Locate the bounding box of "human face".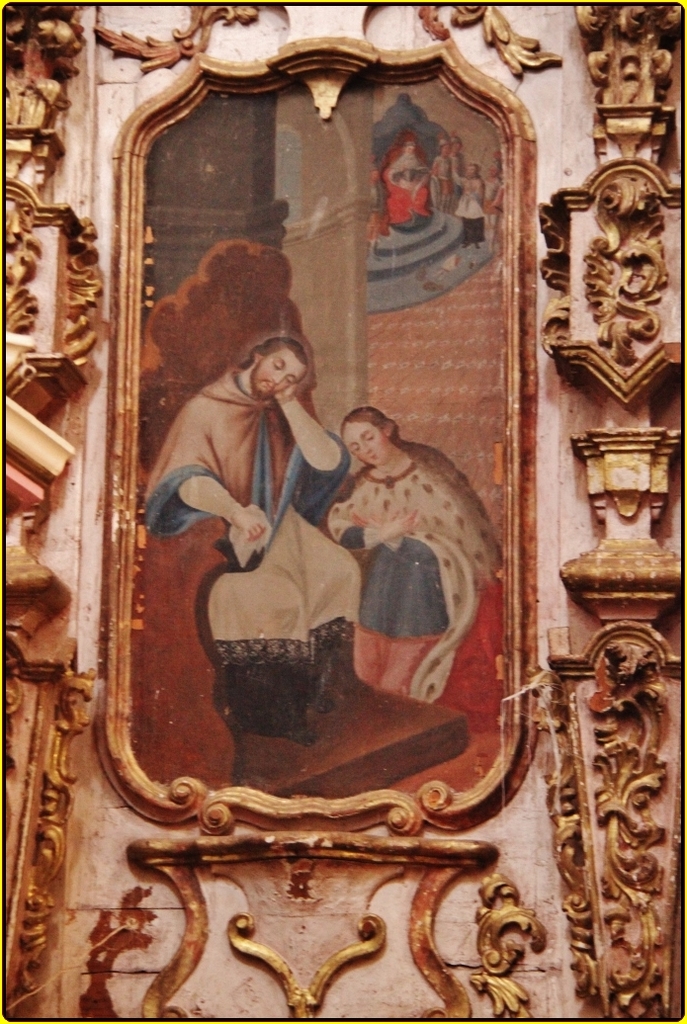
Bounding box: Rect(400, 140, 419, 158).
